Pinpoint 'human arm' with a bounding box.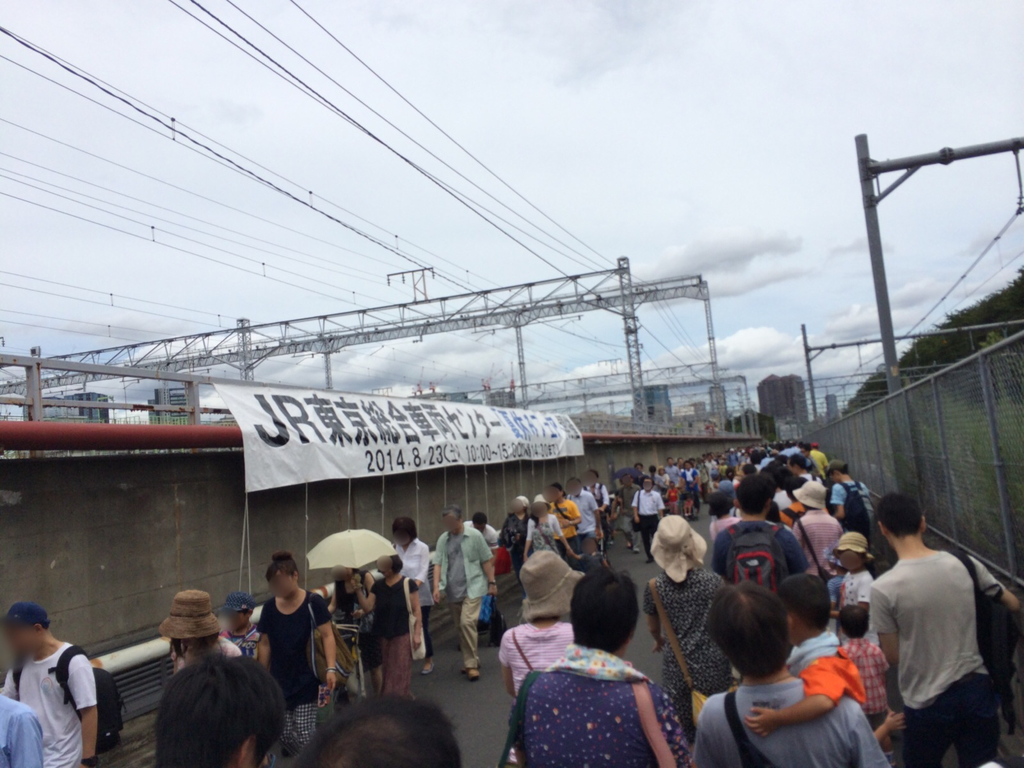
box(968, 553, 1023, 612).
